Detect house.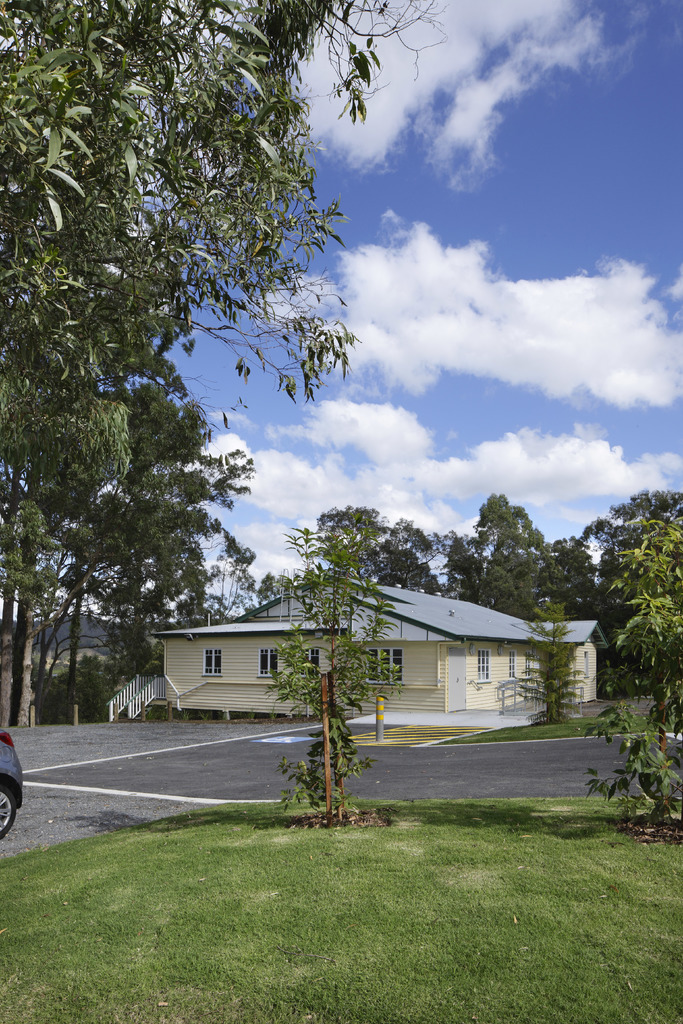
Detected at left=104, top=572, right=616, bottom=722.
